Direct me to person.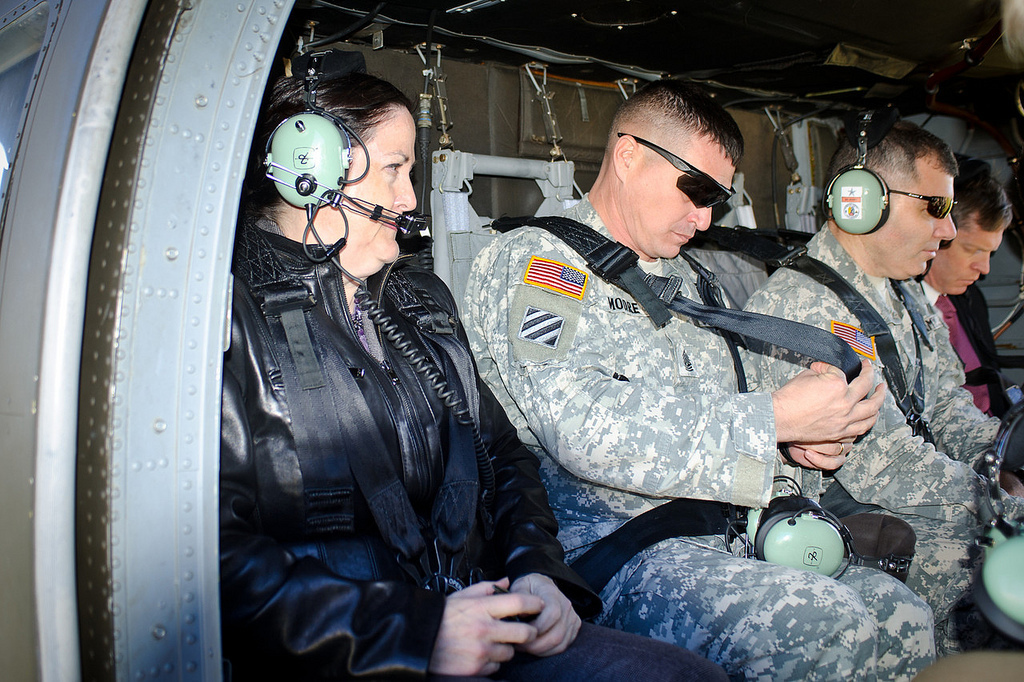
Direction: box=[459, 76, 944, 681].
